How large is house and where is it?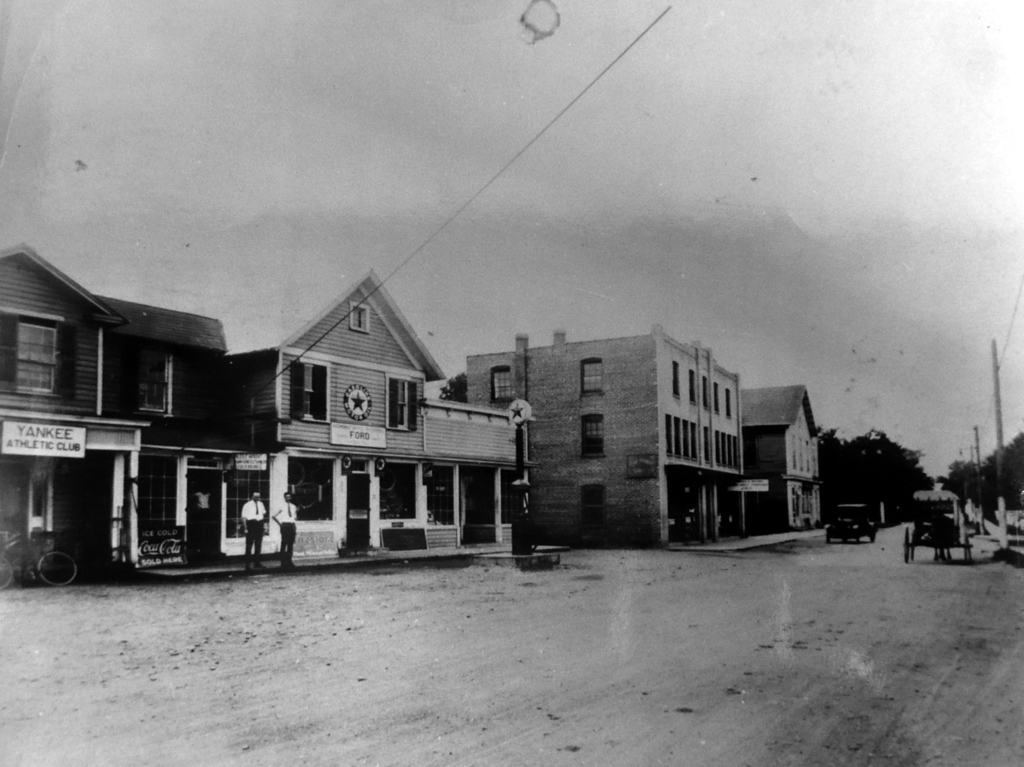
Bounding box: l=232, t=271, r=529, b=559.
